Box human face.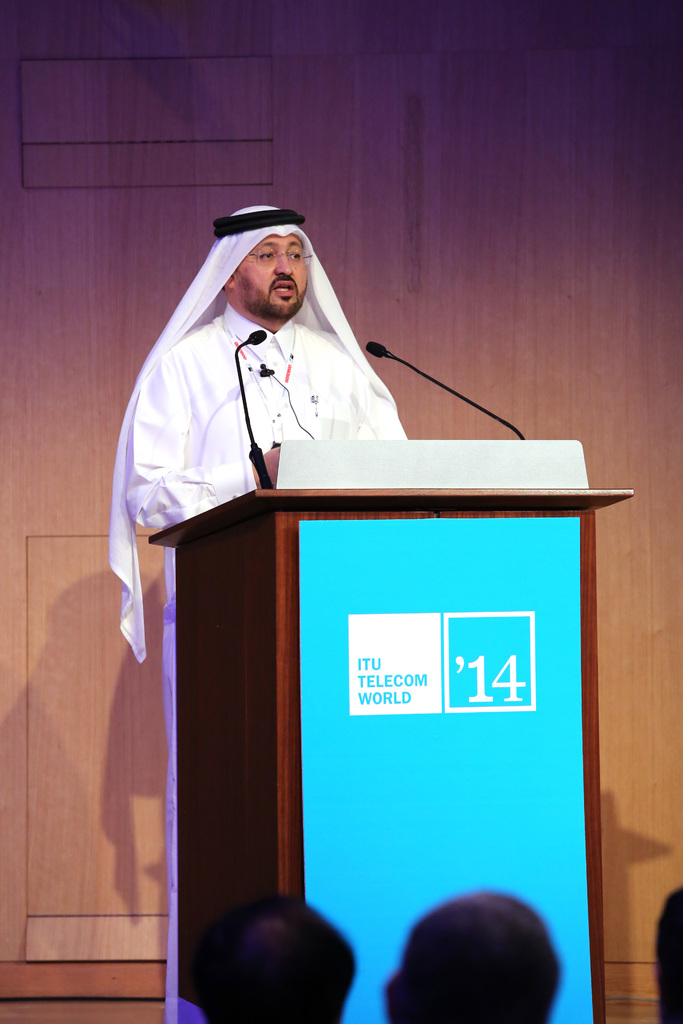
bbox(227, 233, 318, 321).
